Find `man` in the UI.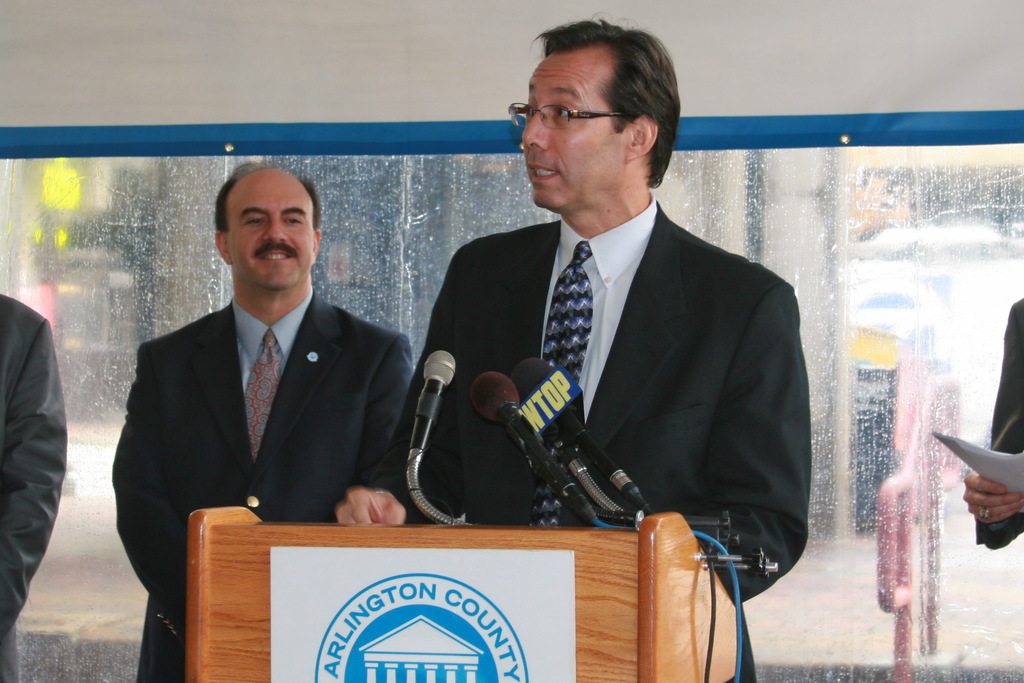
UI element at <bbox>110, 162, 416, 682</bbox>.
